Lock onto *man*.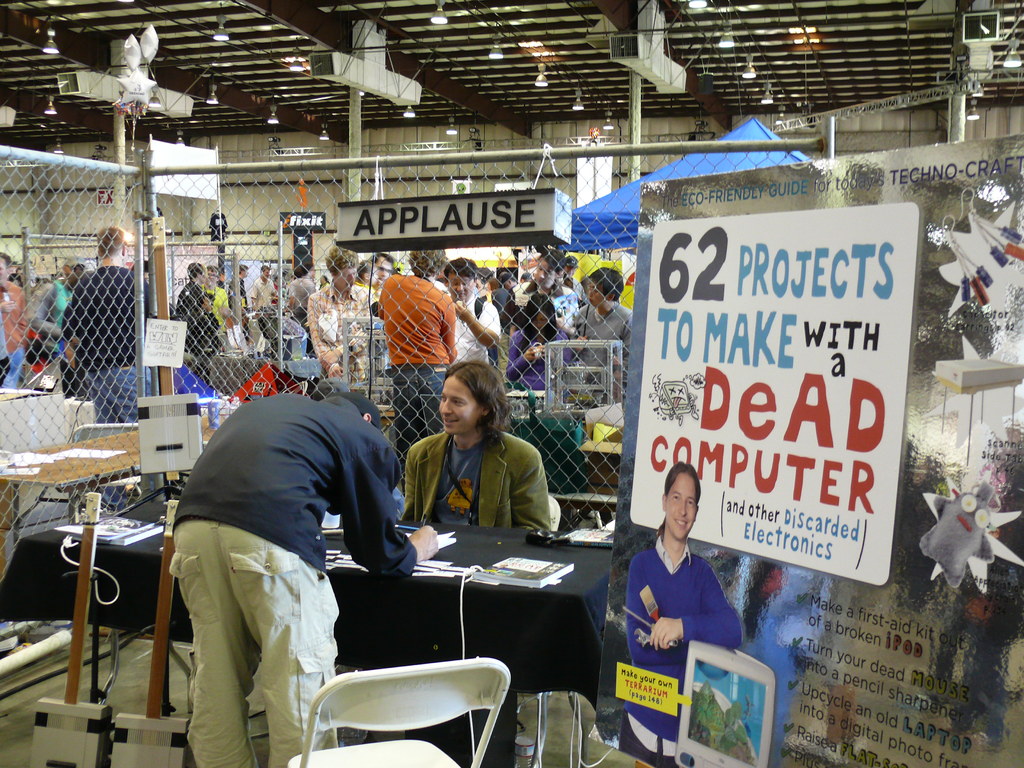
Locked: 571:264:634:401.
